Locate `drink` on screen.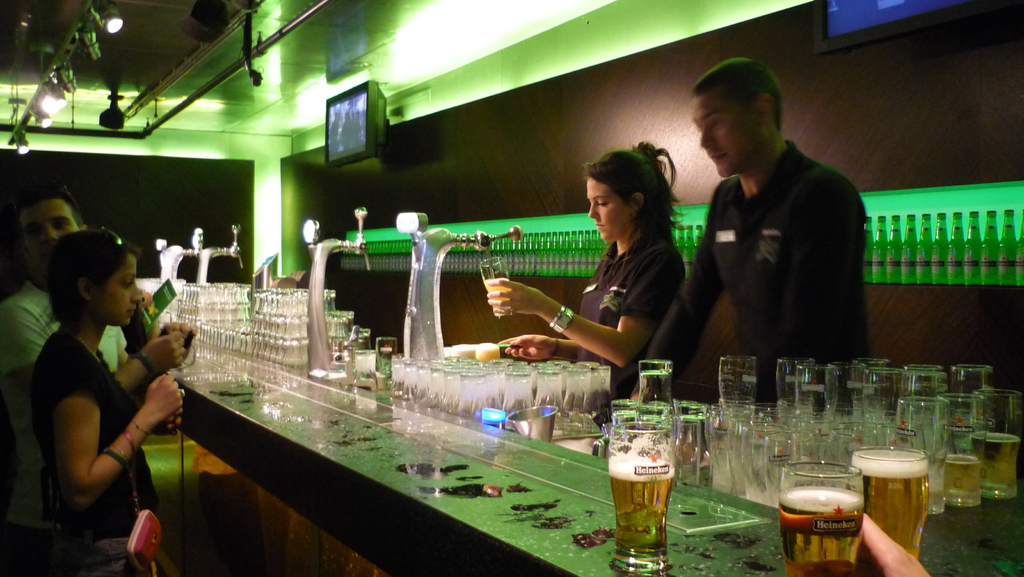
On screen at 946, 452, 981, 505.
